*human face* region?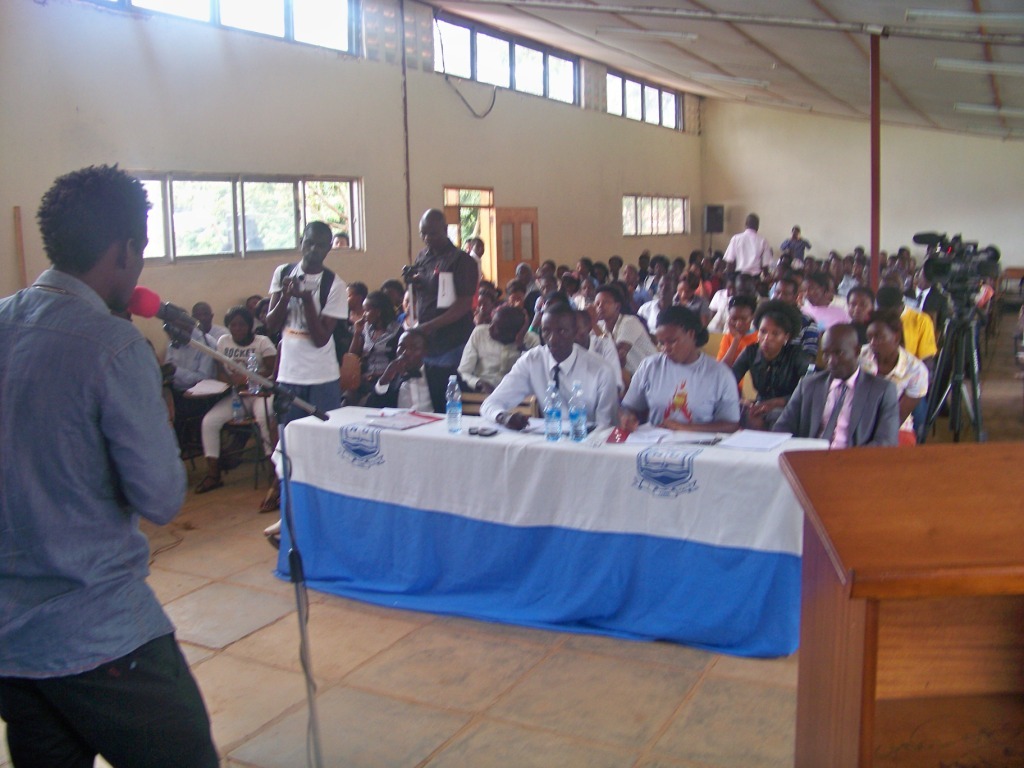
(197,303,211,331)
